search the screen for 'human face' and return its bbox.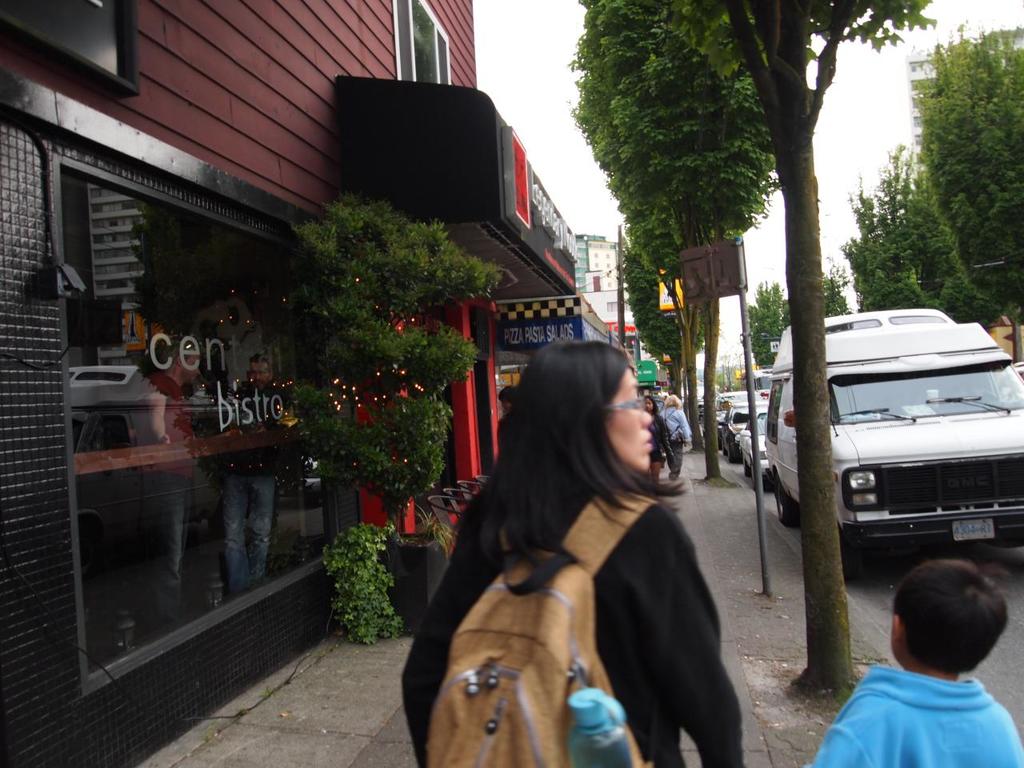
Found: left=604, top=366, right=656, bottom=471.
